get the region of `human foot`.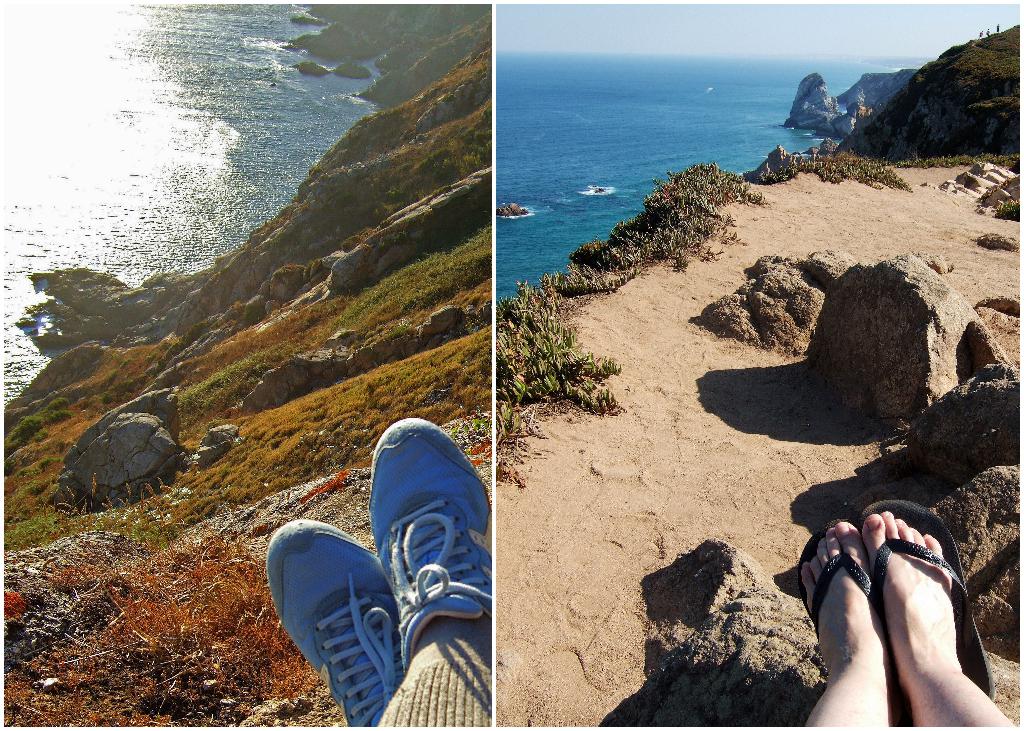
830,517,1005,690.
